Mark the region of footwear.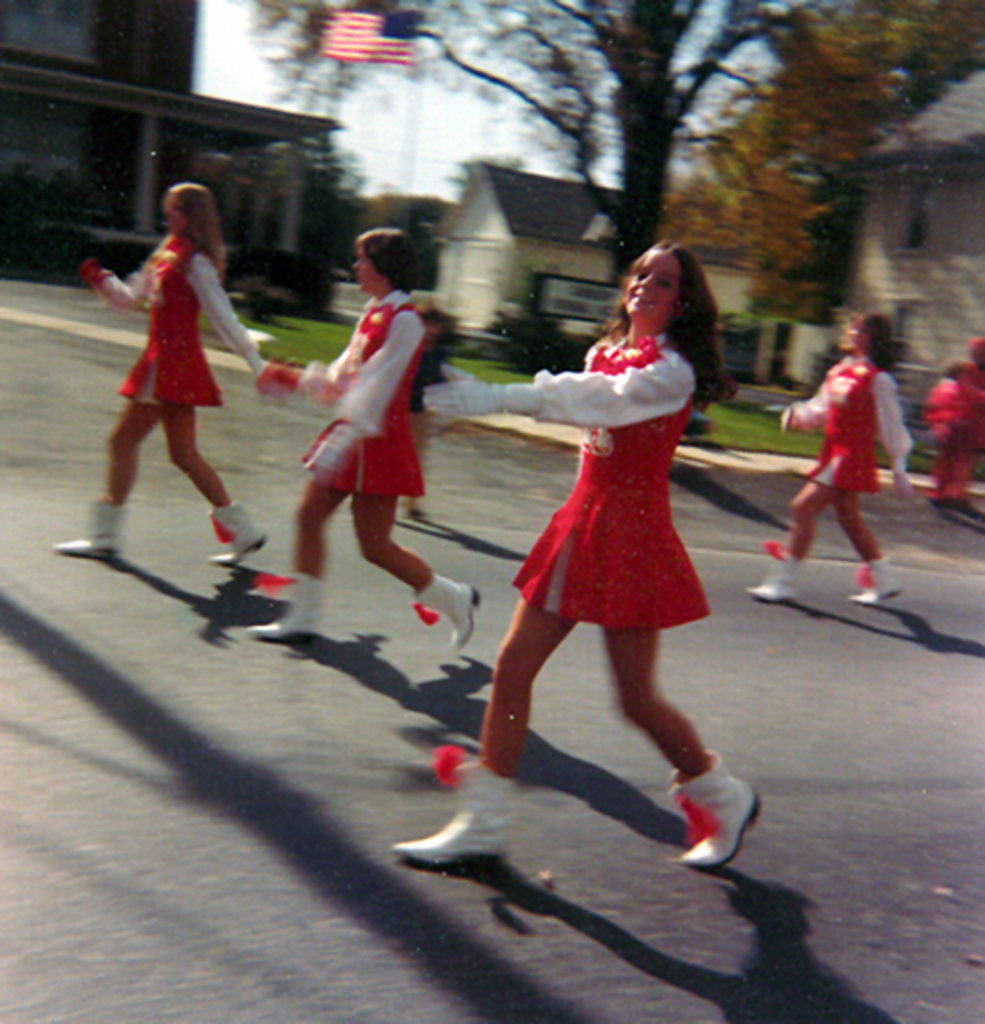
Region: pyautogui.locateOnScreen(55, 502, 132, 561).
